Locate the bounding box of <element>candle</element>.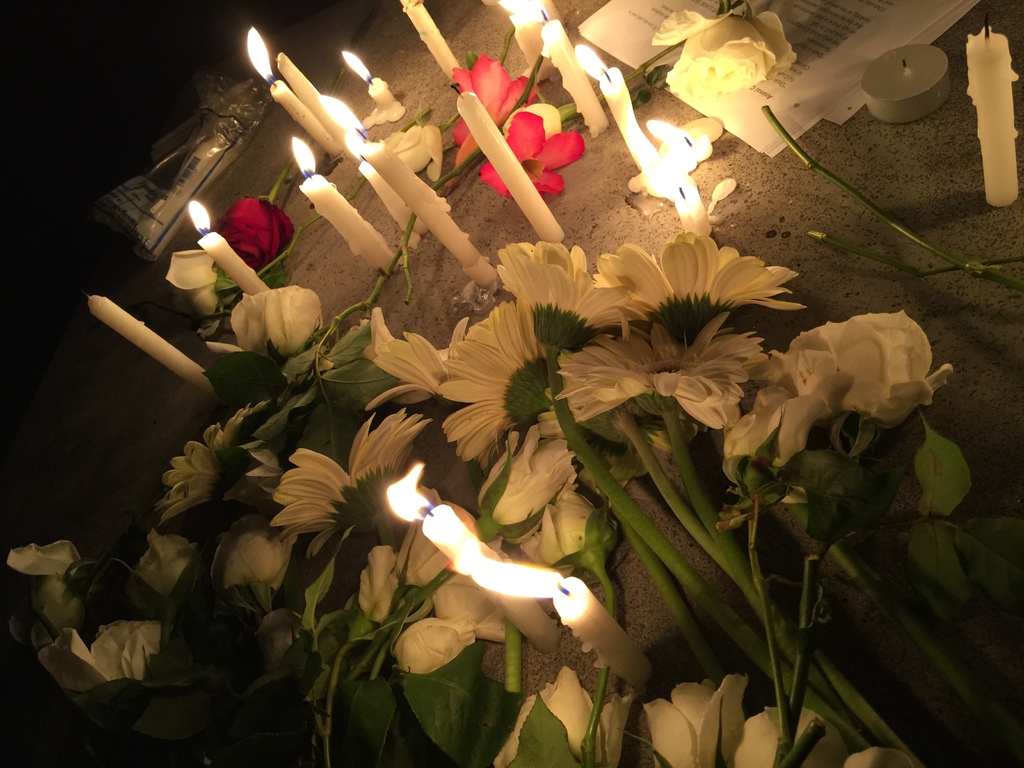
Bounding box: pyautogui.locateOnScreen(344, 140, 424, 245).
